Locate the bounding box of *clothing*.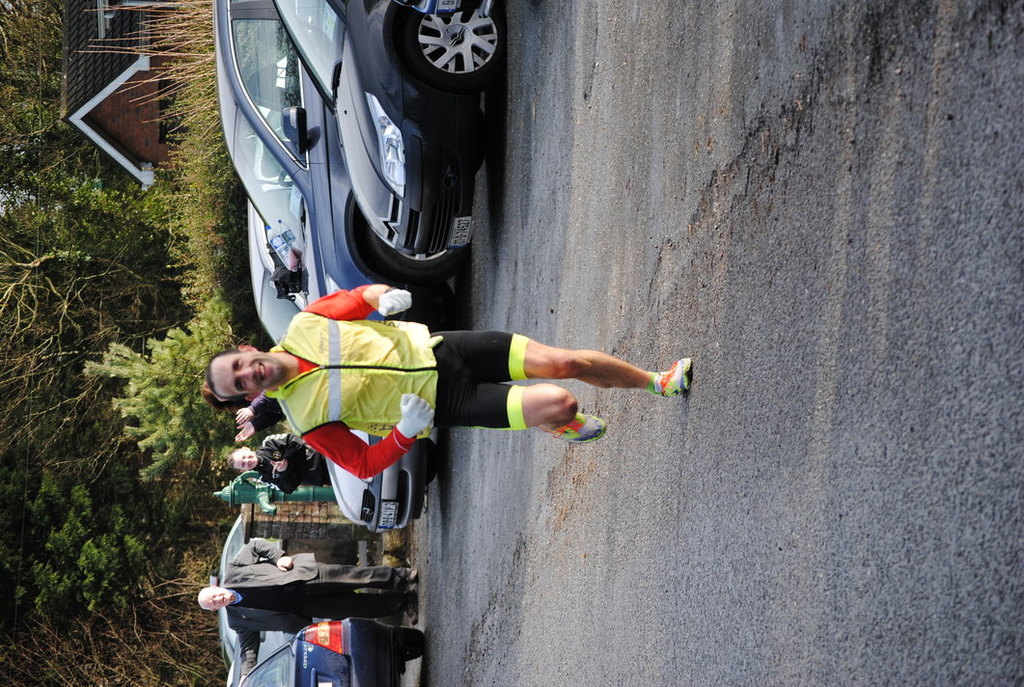
Bounding box: {"x1": 244, "y1": 386, "x2": 286, "y2": 432}.
